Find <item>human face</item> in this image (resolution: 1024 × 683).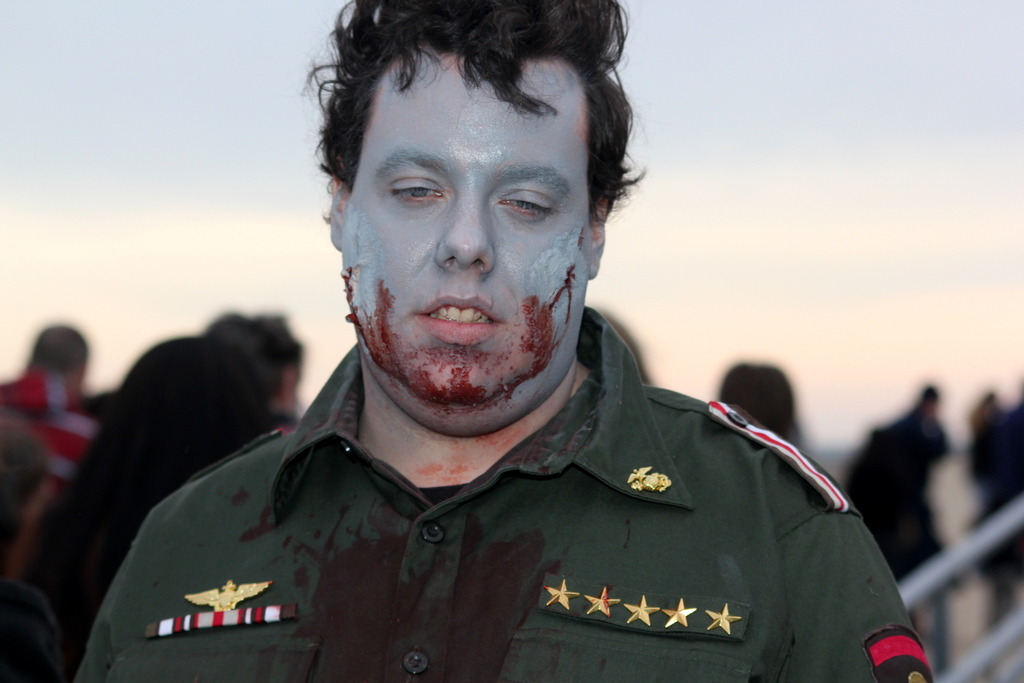
rect(344, 50, 589, 399).
